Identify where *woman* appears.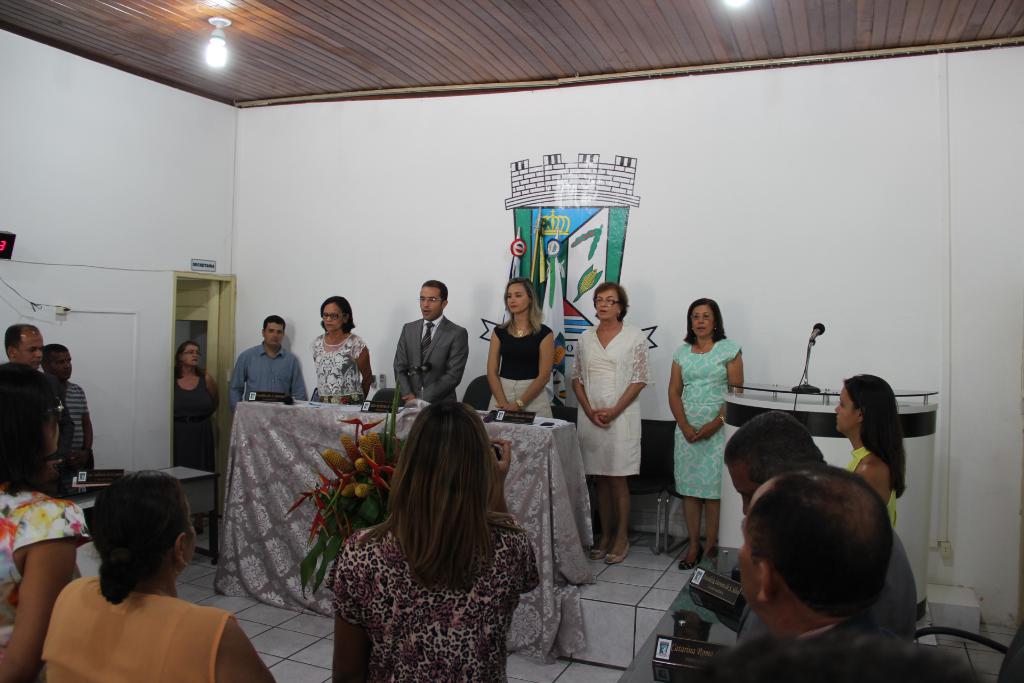
Appears at <region>314, 372, 560, 673</region>.
